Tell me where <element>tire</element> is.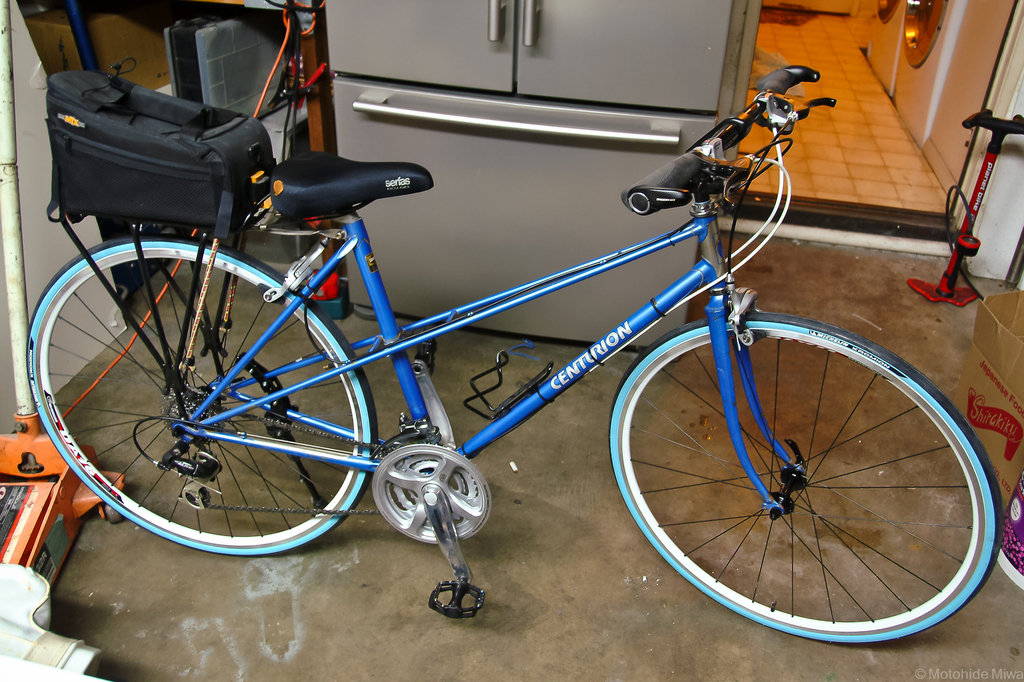
<element>tire</element> is at Rect(24, 233, 378, 556).
